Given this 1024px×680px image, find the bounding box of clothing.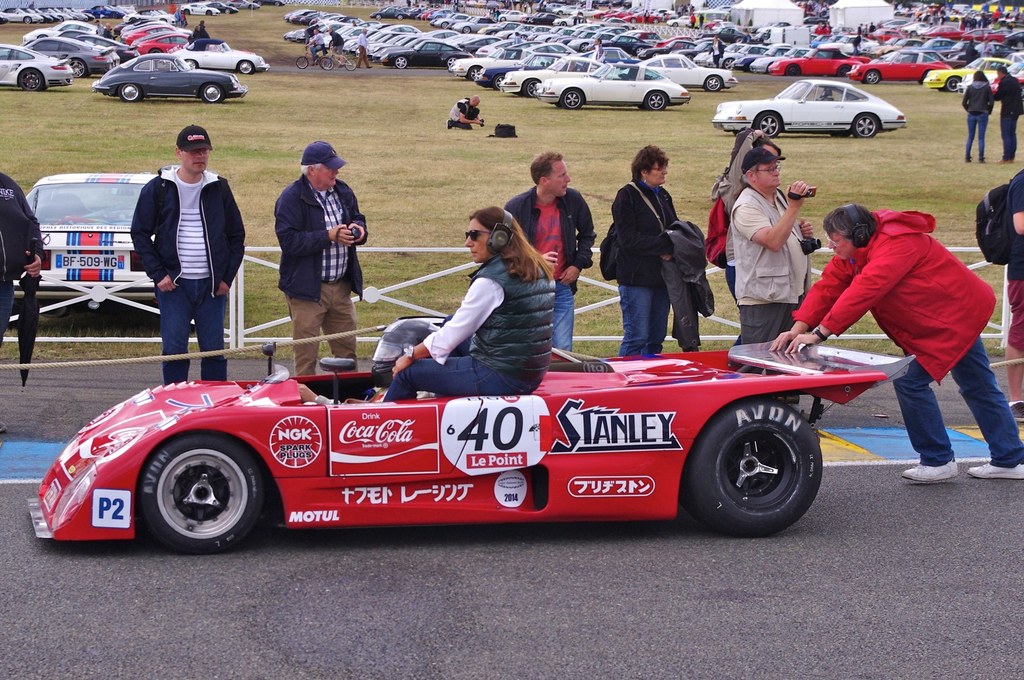
region(0, 169, 33, 375).
